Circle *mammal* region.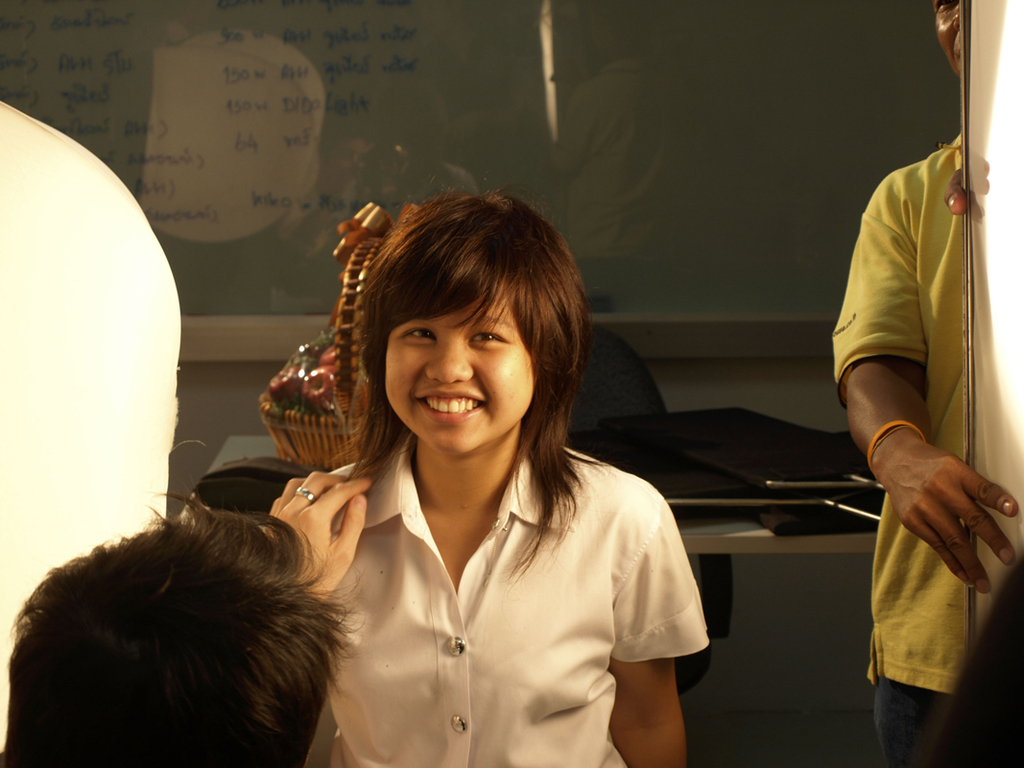
Region: region(0, 470, 376, 767).
